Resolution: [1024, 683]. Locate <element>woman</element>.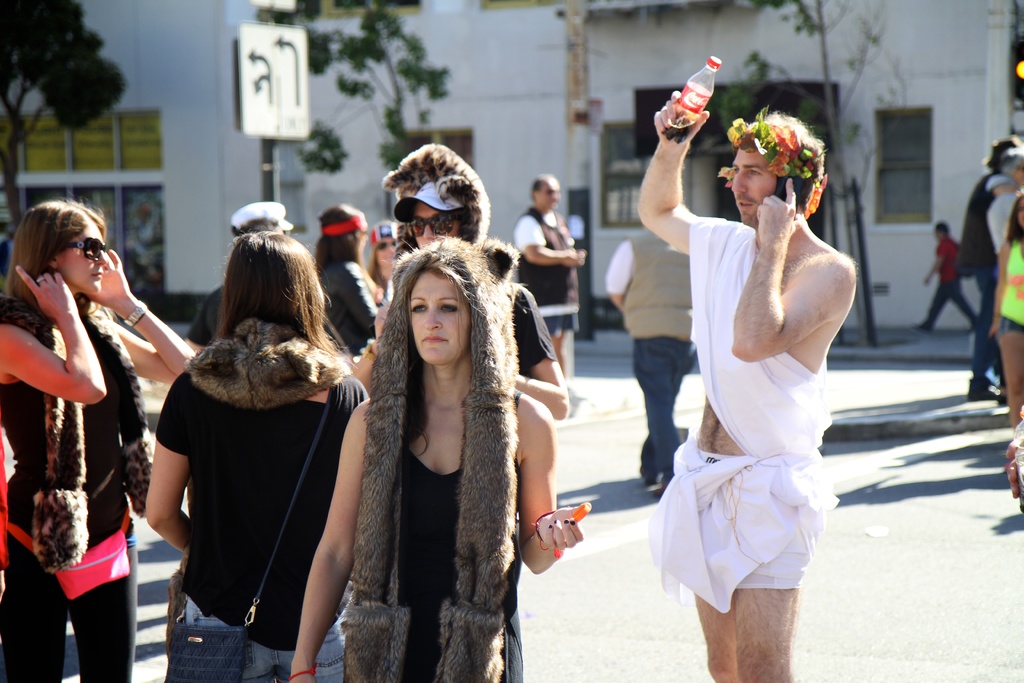
bbox(142, 230, 376, 682).
